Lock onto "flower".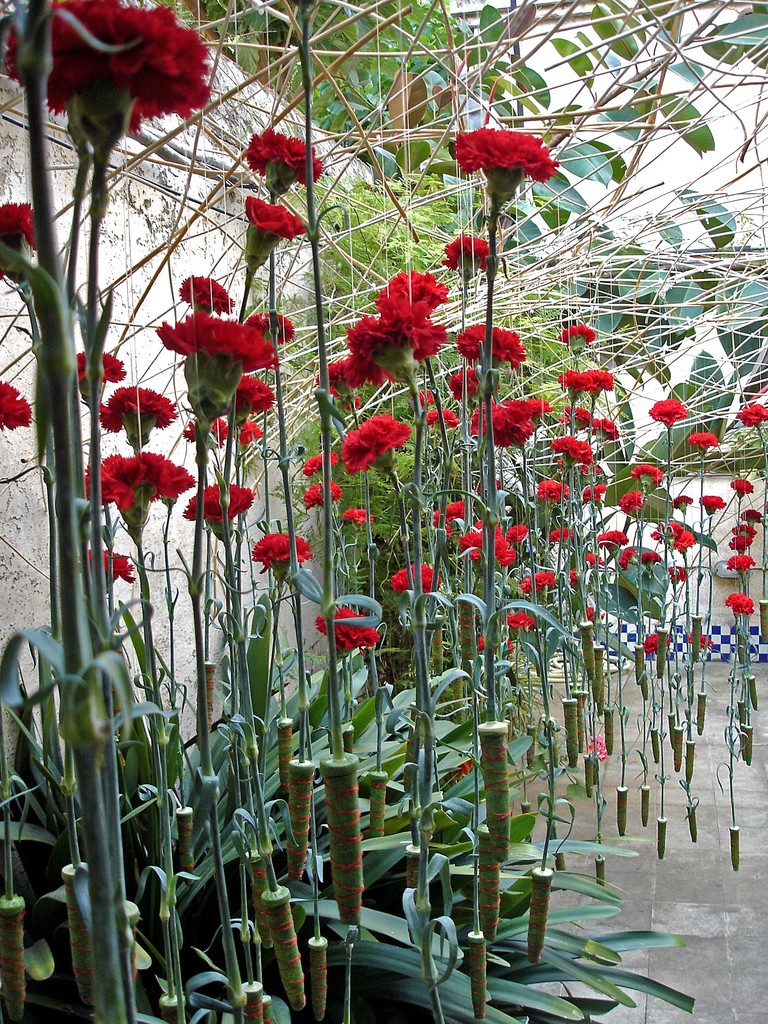
Locked: {"left": 728, "top": 529, "right": 749, "bottom": 554}.
